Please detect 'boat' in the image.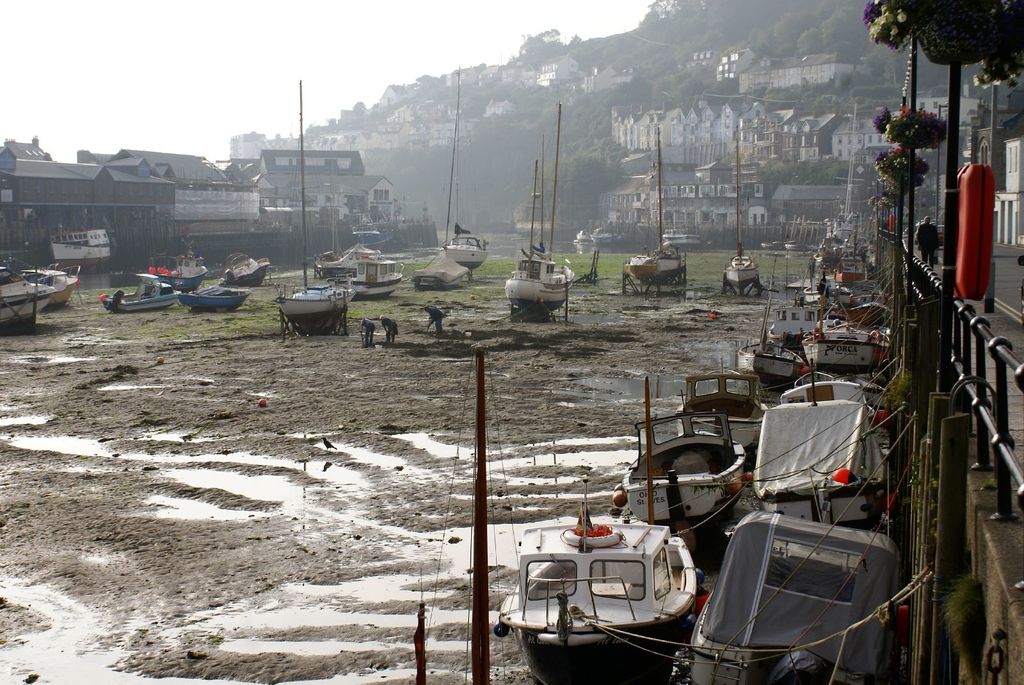
593:219:624:256.
